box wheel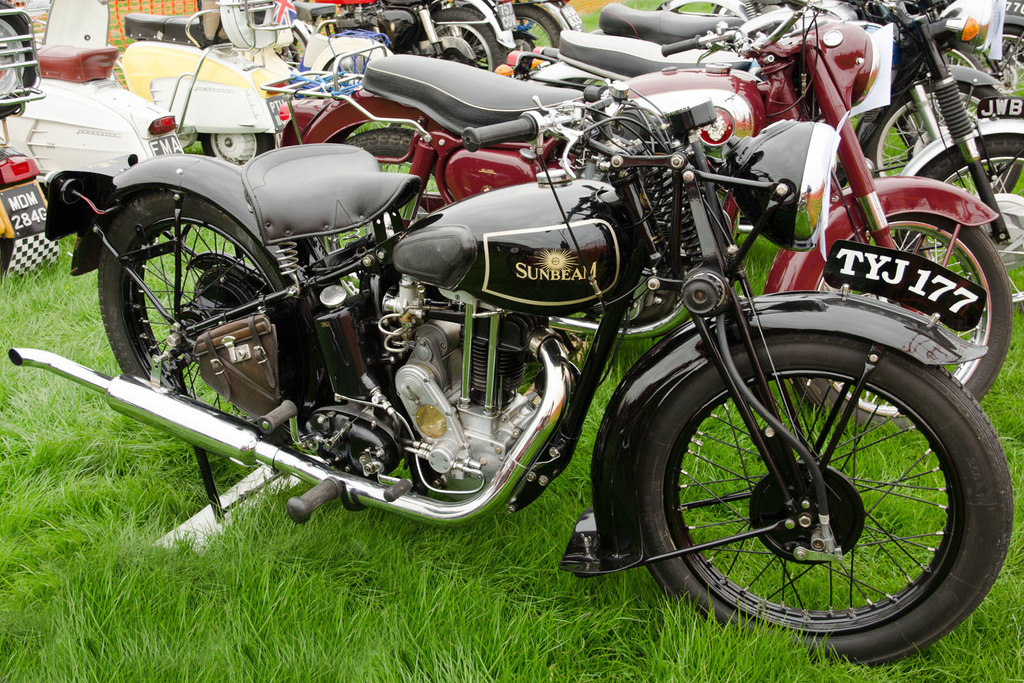
(341,126,442,288)
